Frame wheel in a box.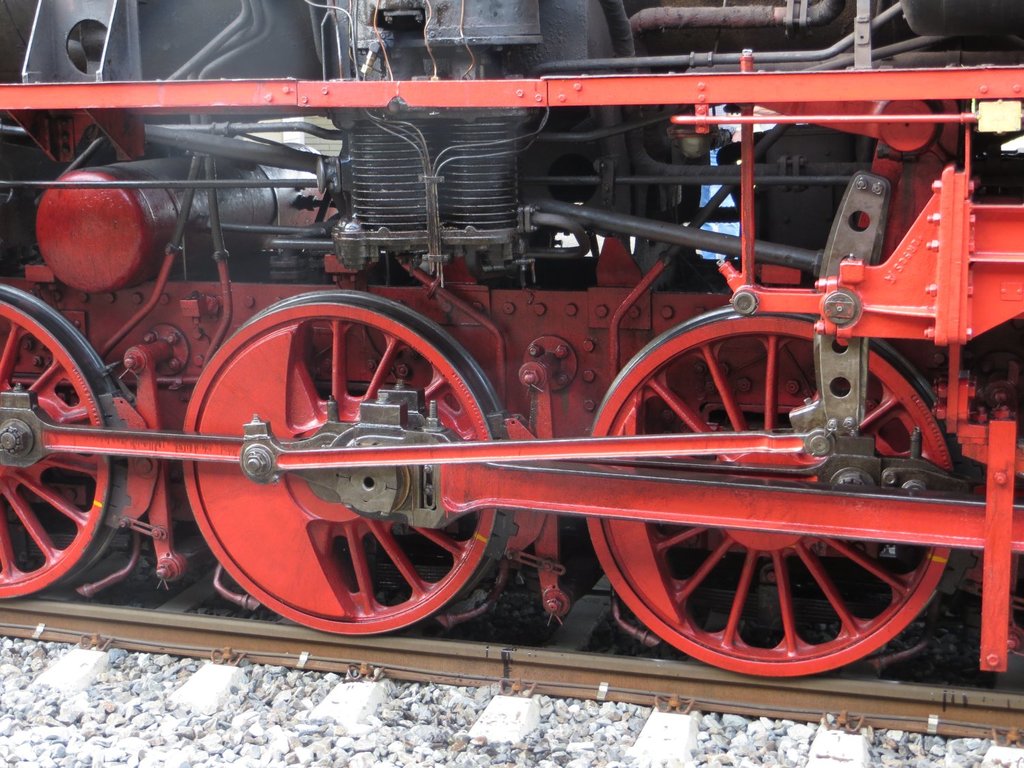
crop(138, 283, 501, 646).
